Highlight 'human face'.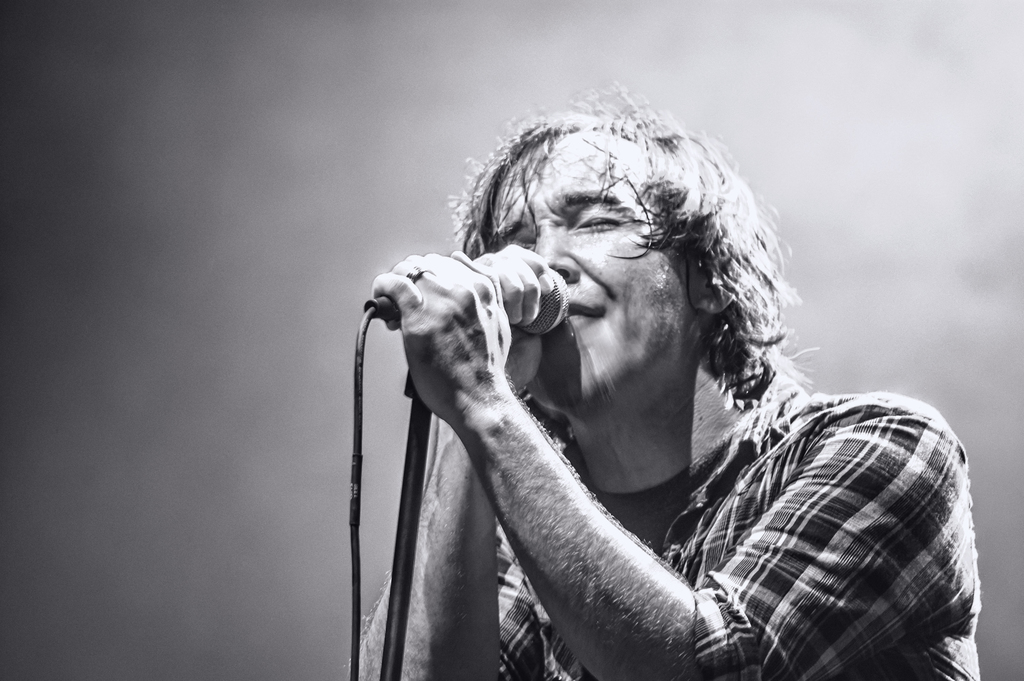
Highlighted region: (x1=491, y1=124, x2=691, y2=407).
